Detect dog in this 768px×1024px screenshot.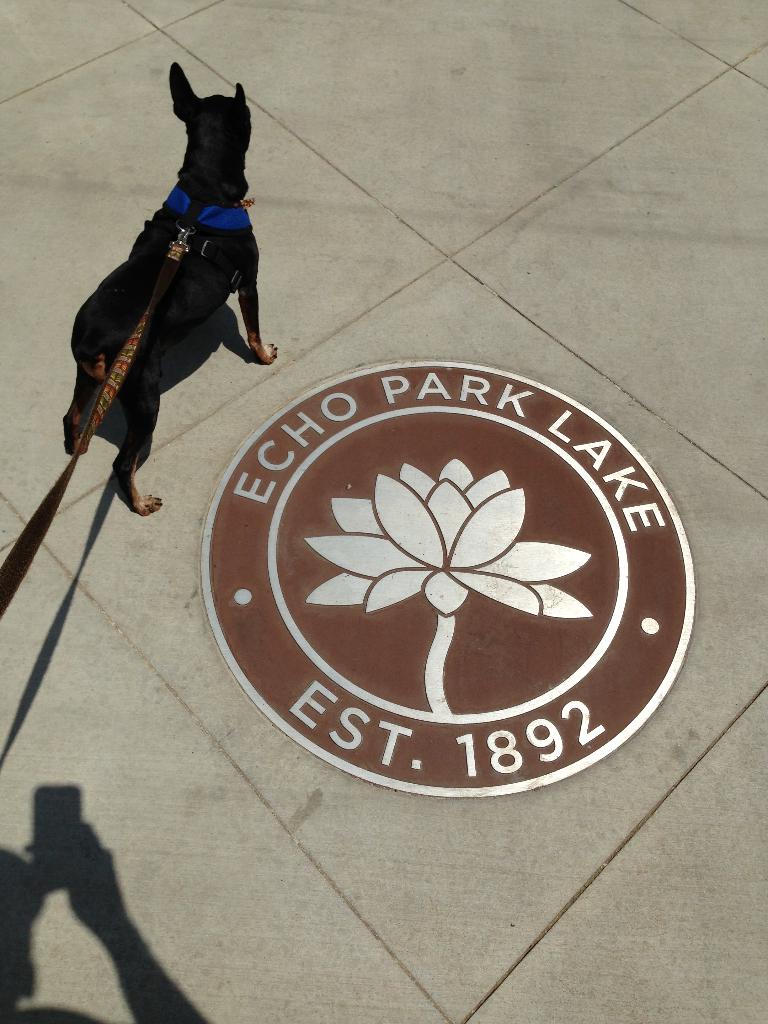
Detection: [x1=61, y1=58, x2=280, y2=516].
